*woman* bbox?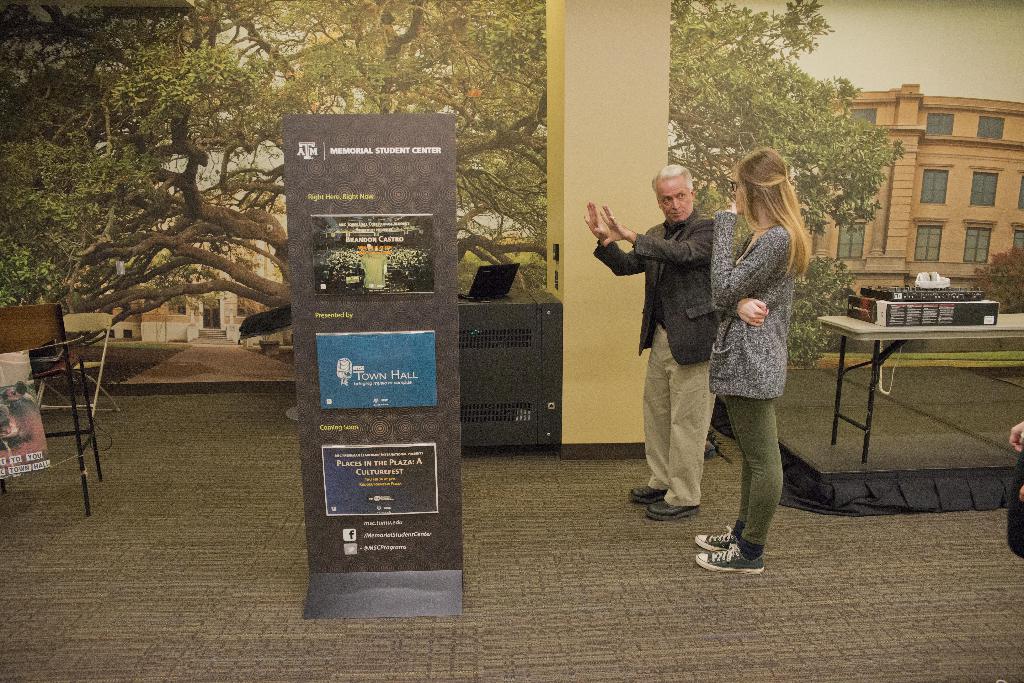
box(687, 157, 821, 566)
